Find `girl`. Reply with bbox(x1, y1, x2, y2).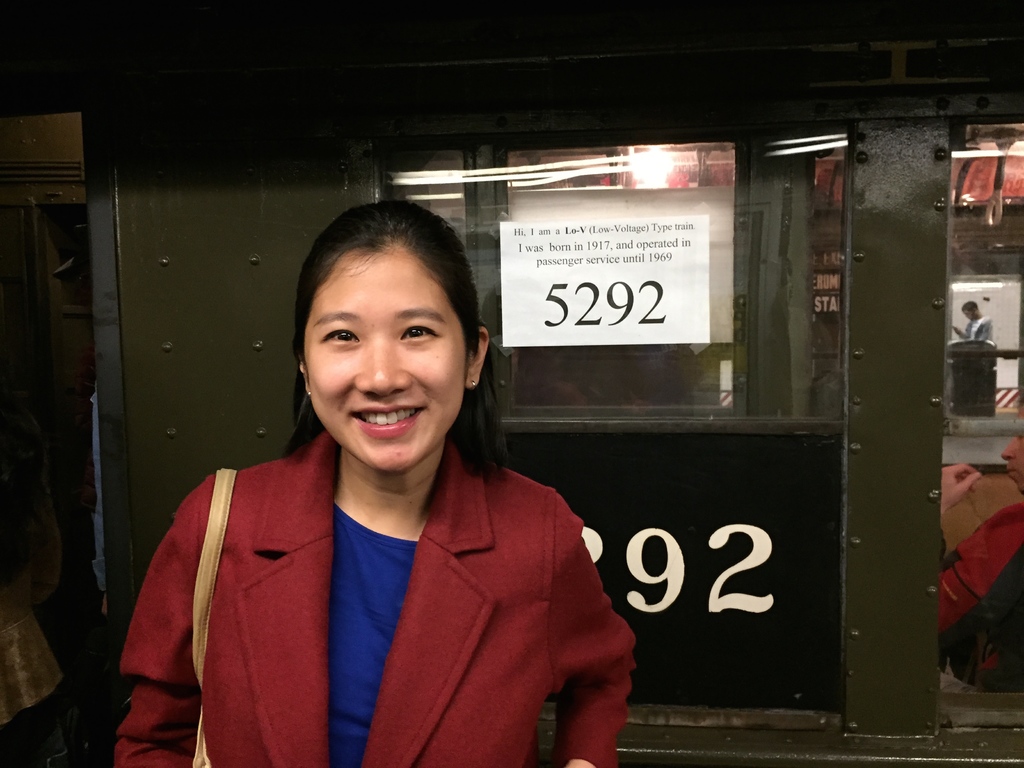
bbox(110, 200, 637, 767).
